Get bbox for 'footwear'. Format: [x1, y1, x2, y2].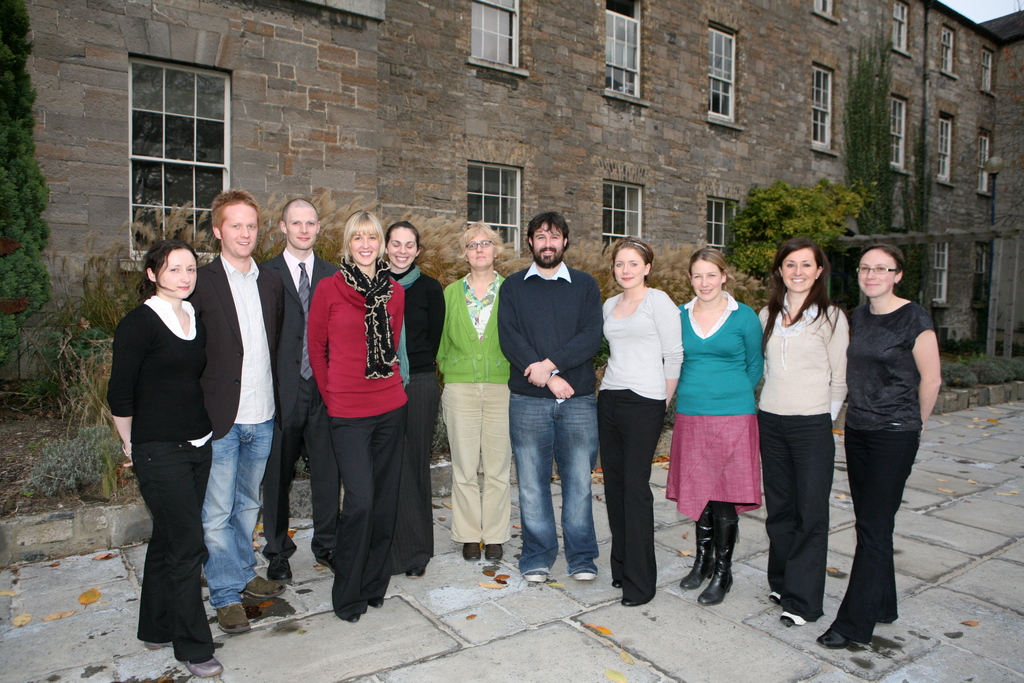
[144, 638, 172, 654].
